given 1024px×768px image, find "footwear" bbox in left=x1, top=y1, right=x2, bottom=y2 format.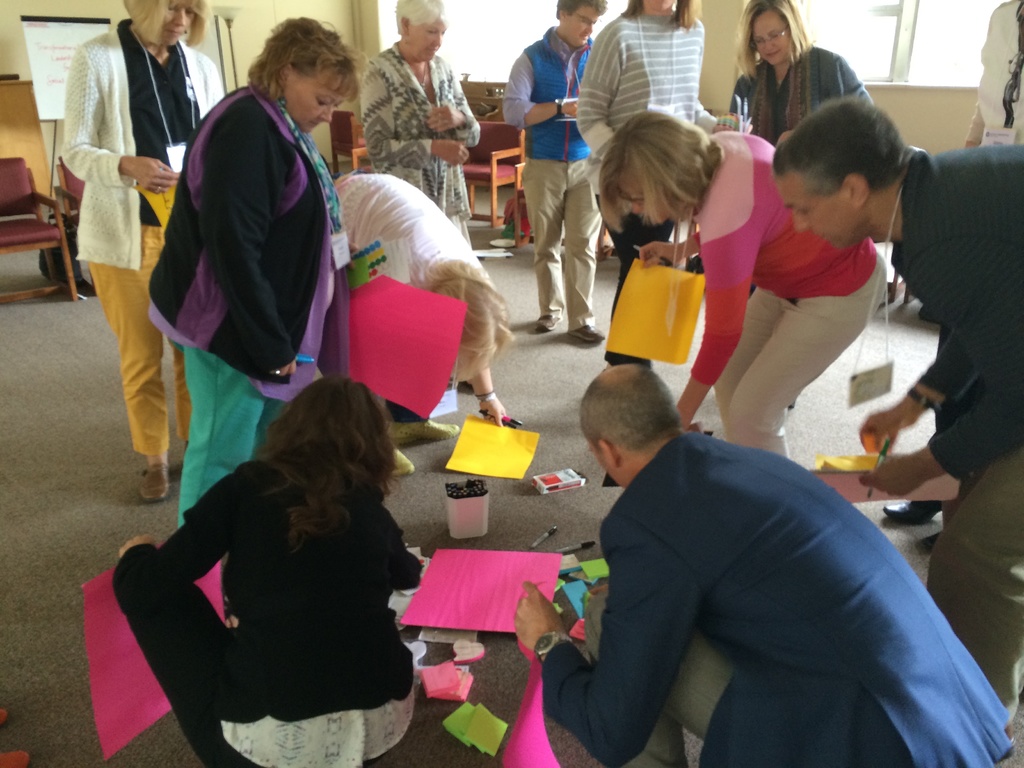
left=529, top=315, right=562, bottom=335.
